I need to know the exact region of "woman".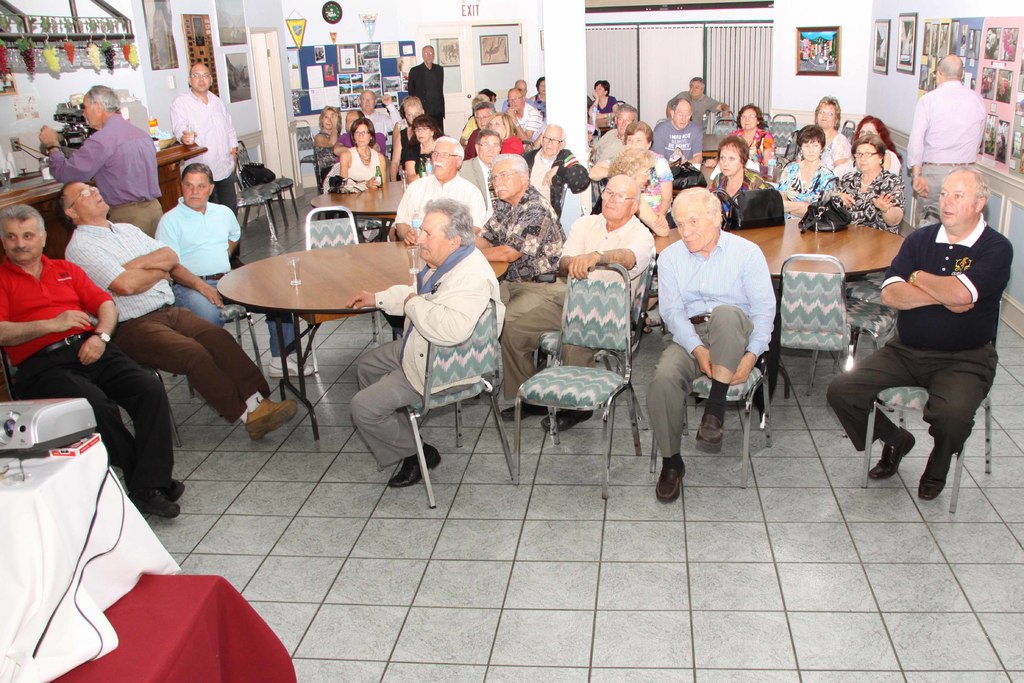
Region: Rect(315, 104, 341, 183).
